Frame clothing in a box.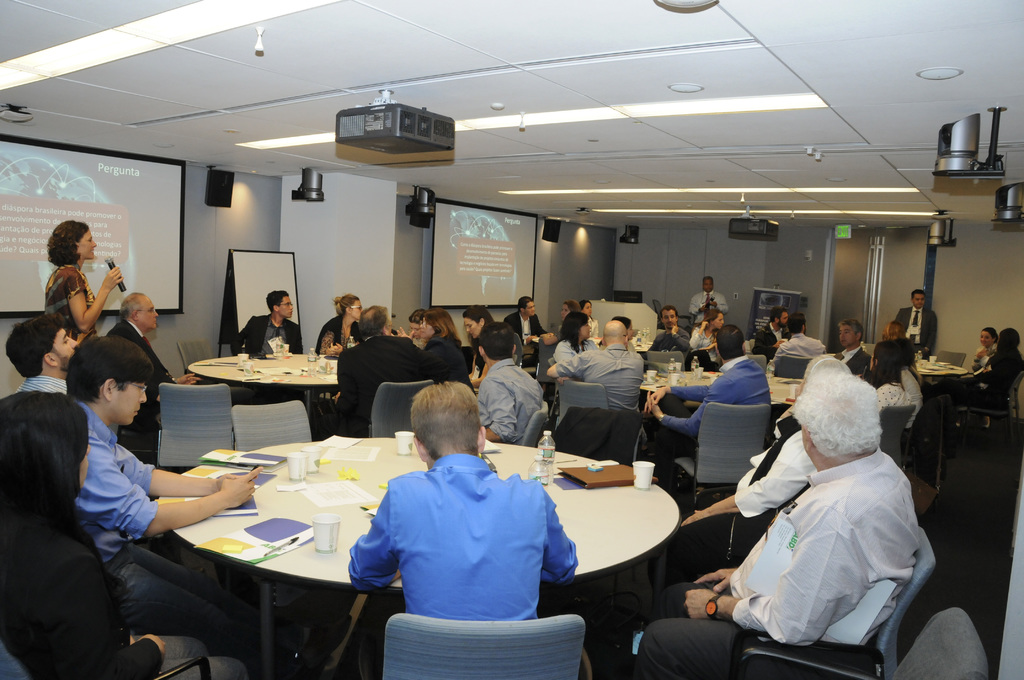
693:324:717:366.
